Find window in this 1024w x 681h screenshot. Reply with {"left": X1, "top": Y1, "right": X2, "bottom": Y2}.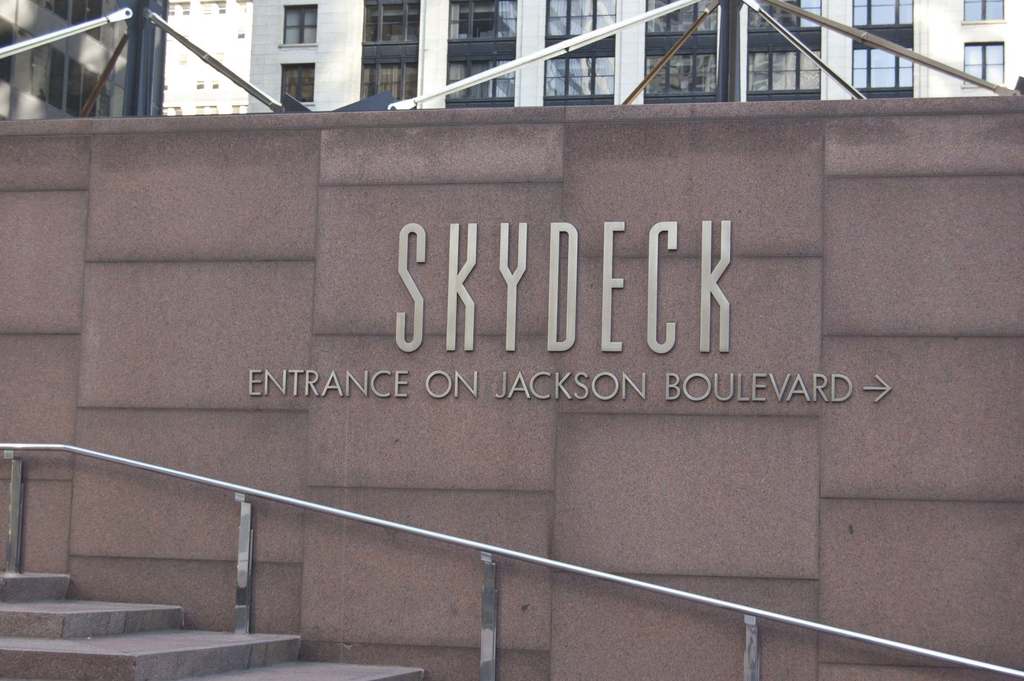
{"left": 193, "top": 107, "right": 217, "bottom": 115}.
